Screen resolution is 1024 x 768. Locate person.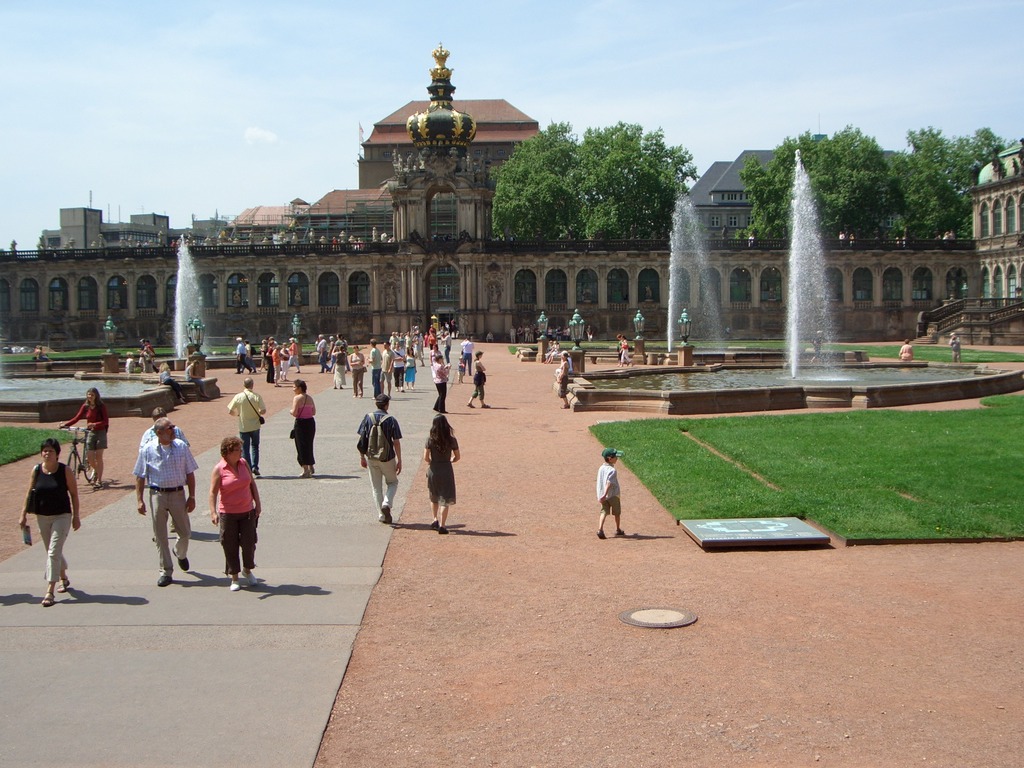
x1=236 y1=338 x2=255 y2=376.
